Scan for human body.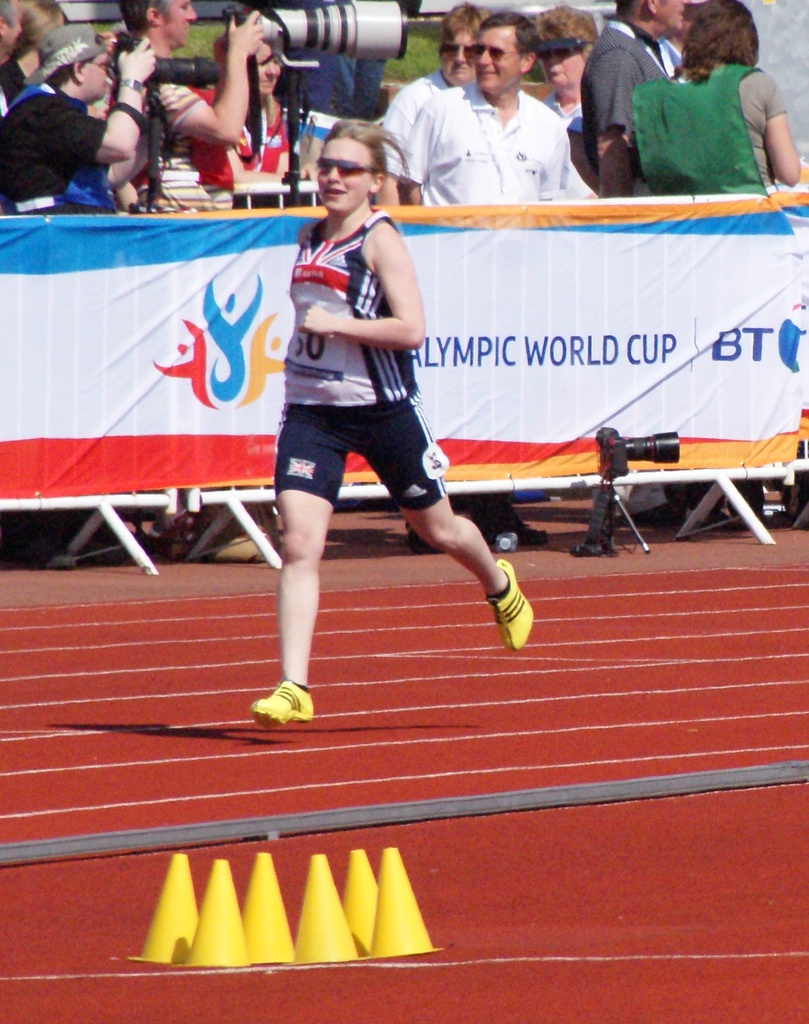
Scan result: 246/133/478/683.
